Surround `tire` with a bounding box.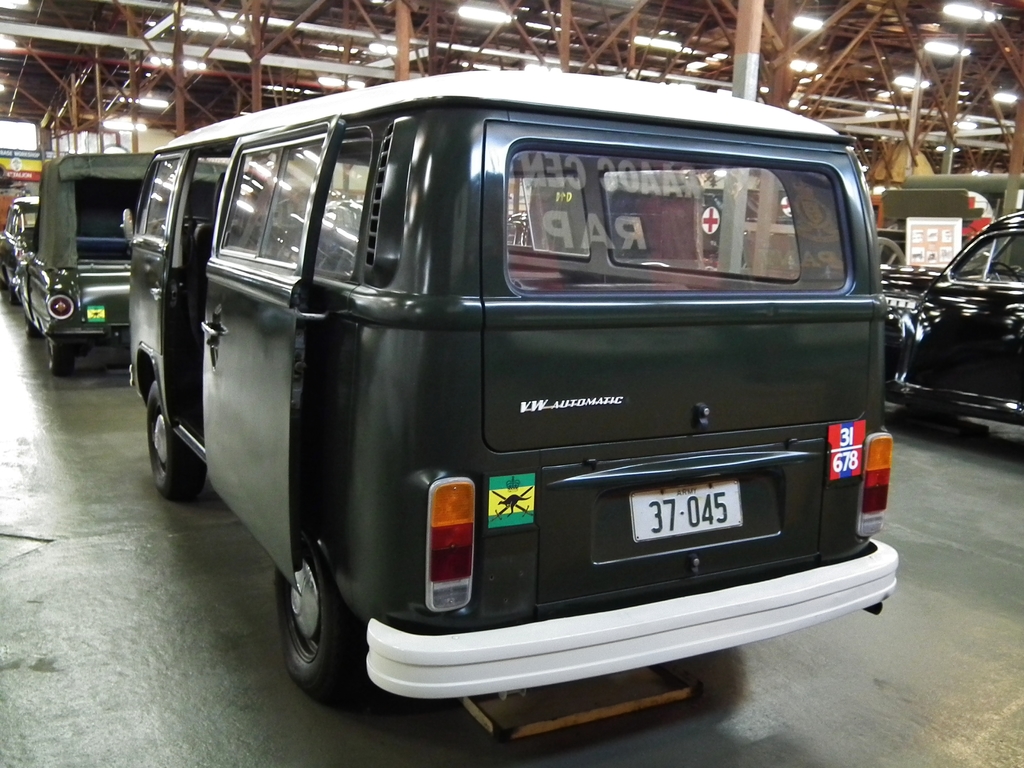
rect(47, 342, 77, 373).
